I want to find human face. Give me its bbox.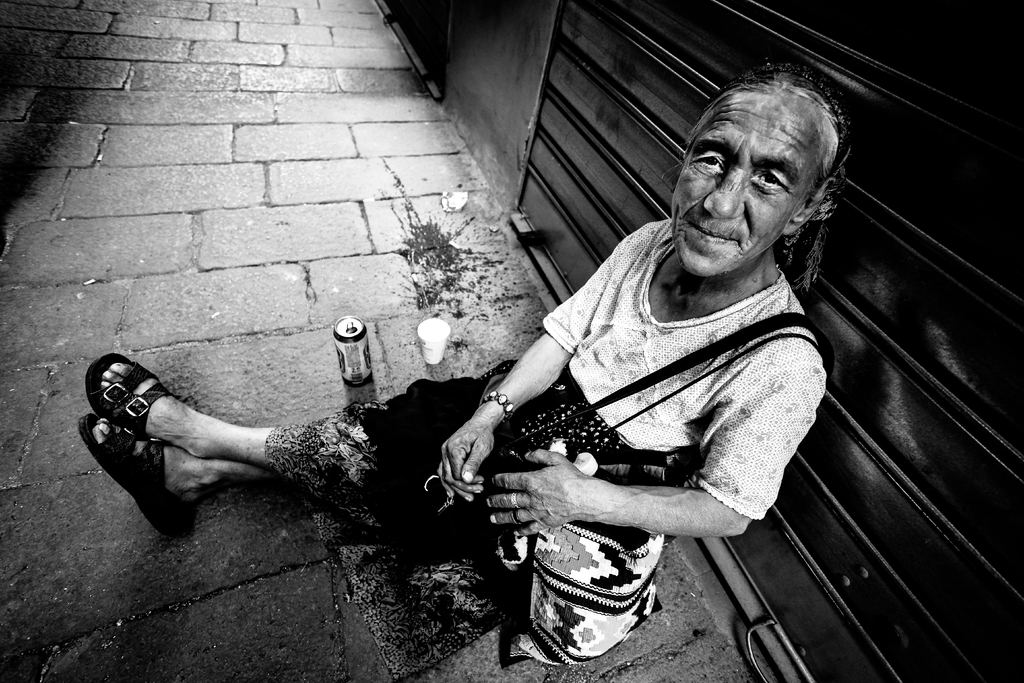
locate(673, 86, 804, 278).
